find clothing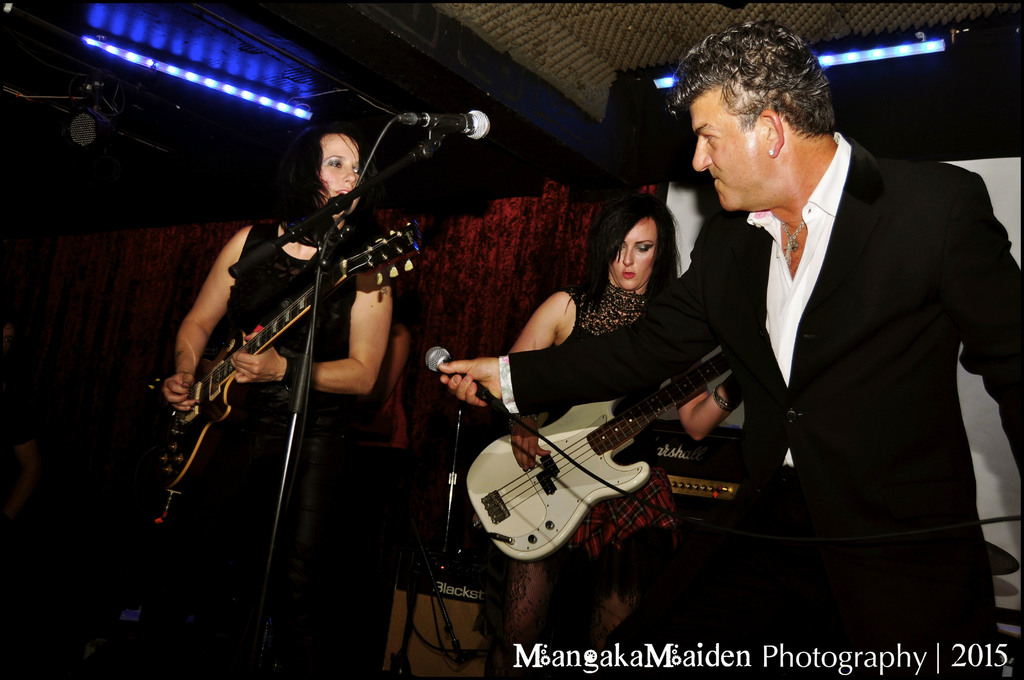
pyautogui.locateOnScreen(161, 120, 401, 571)
